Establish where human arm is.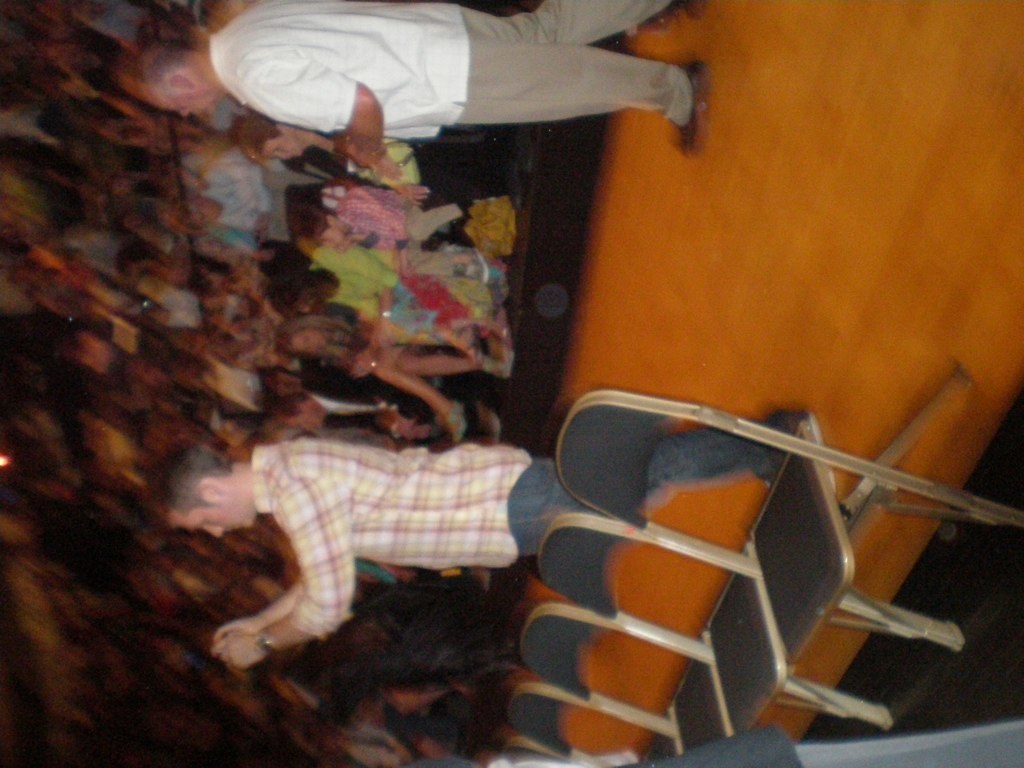
Established at BBox(208, 481, 355, 686).
